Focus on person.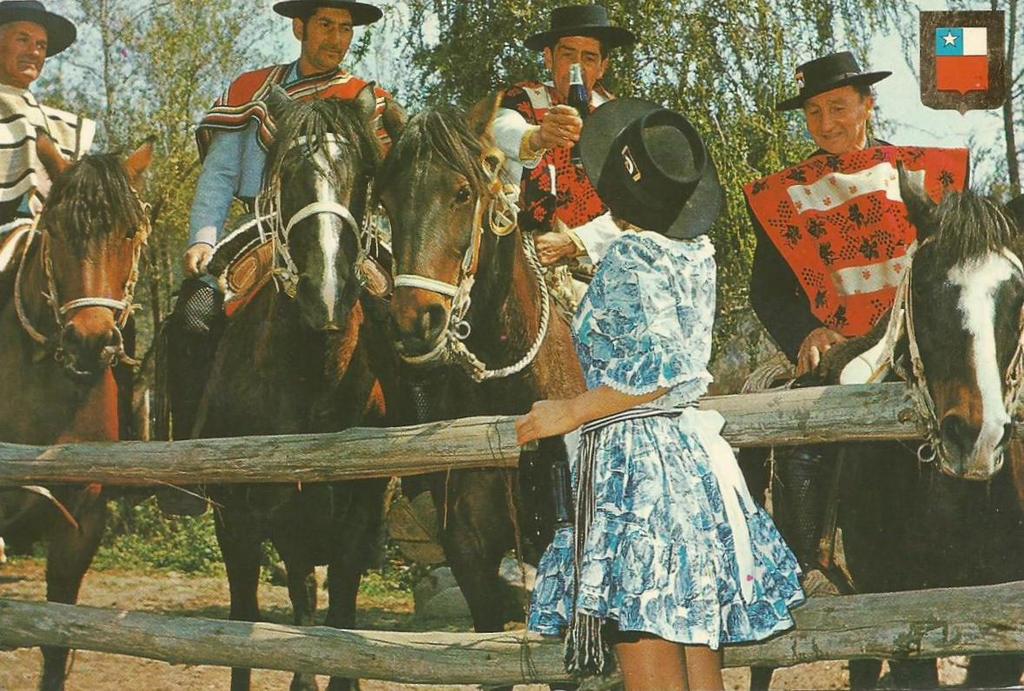
Focused at bbox=(145, 0, 400, 517).
